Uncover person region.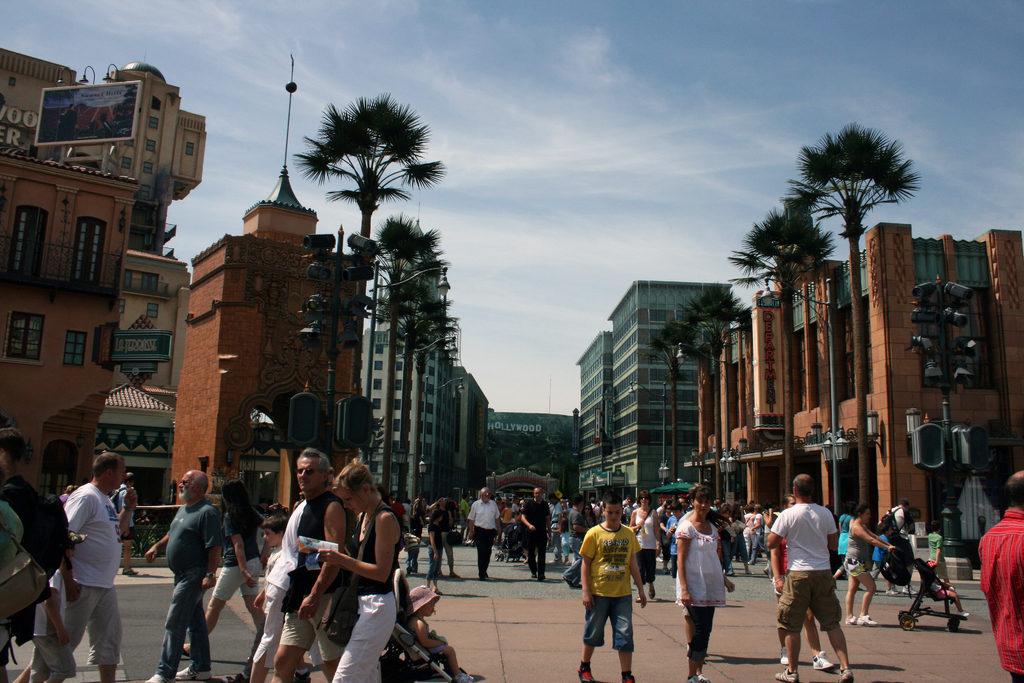
Uncovered: <region>113, 472, 143, 568</region>.
